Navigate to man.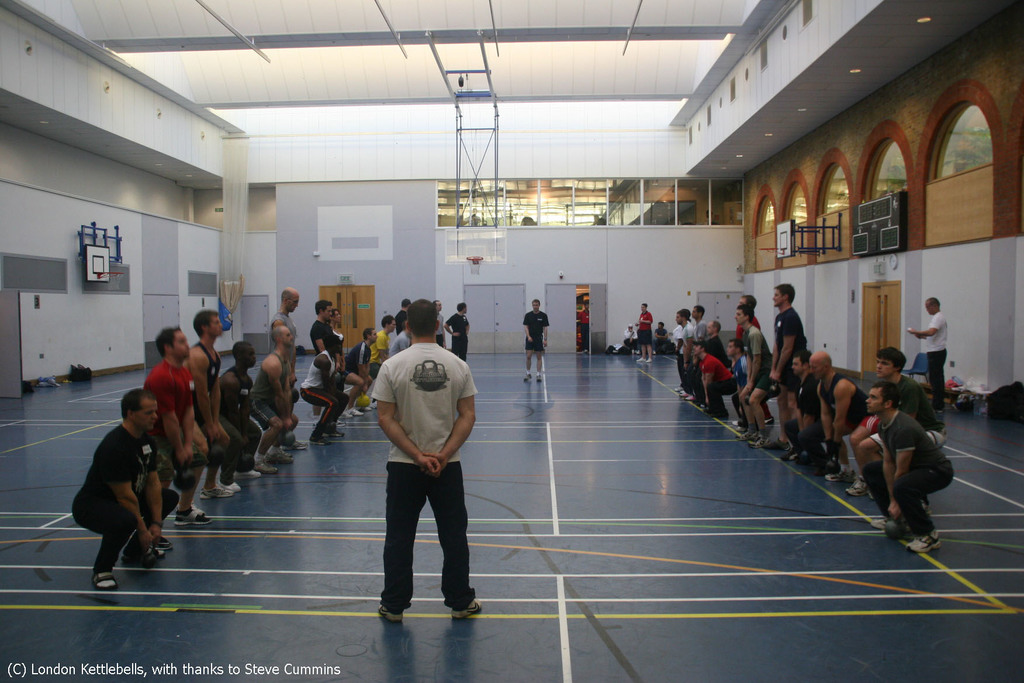
Navigation target: left=789, top=349, right=826, bottom=458.
